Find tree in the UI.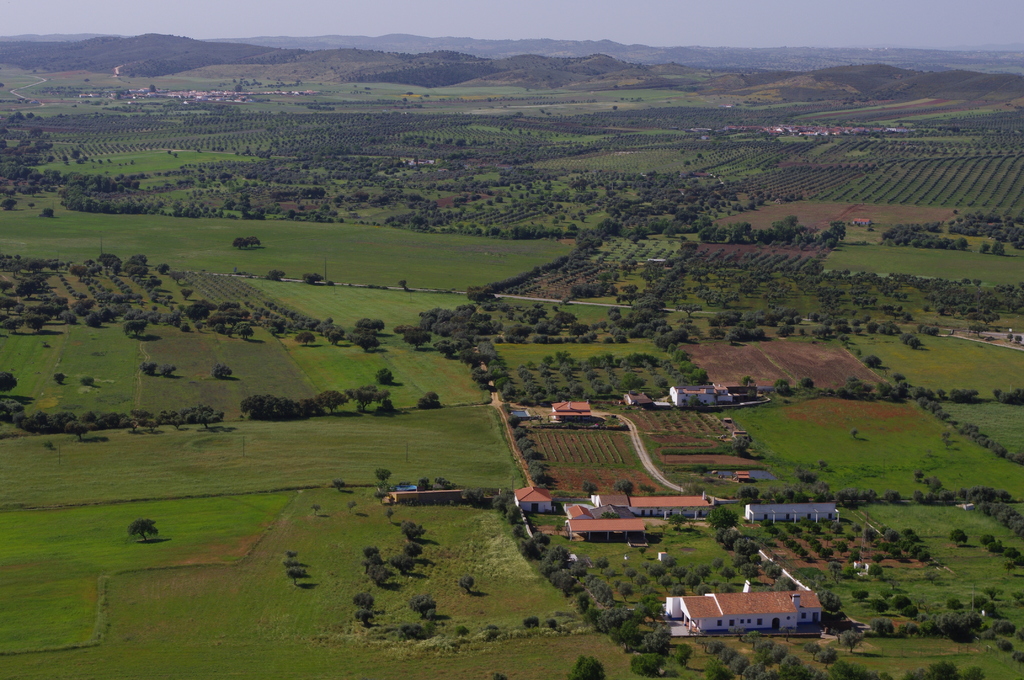
UI element at x1=405 y1=592 x2=438 y2=618.
